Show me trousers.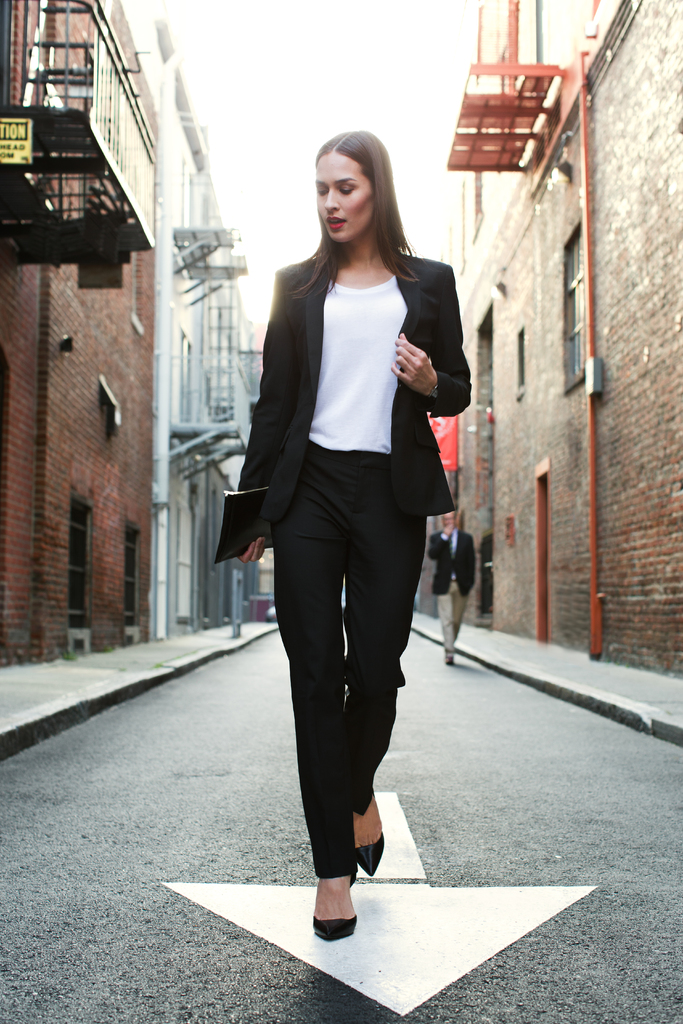
trousers is here: 438:579:471:655.
